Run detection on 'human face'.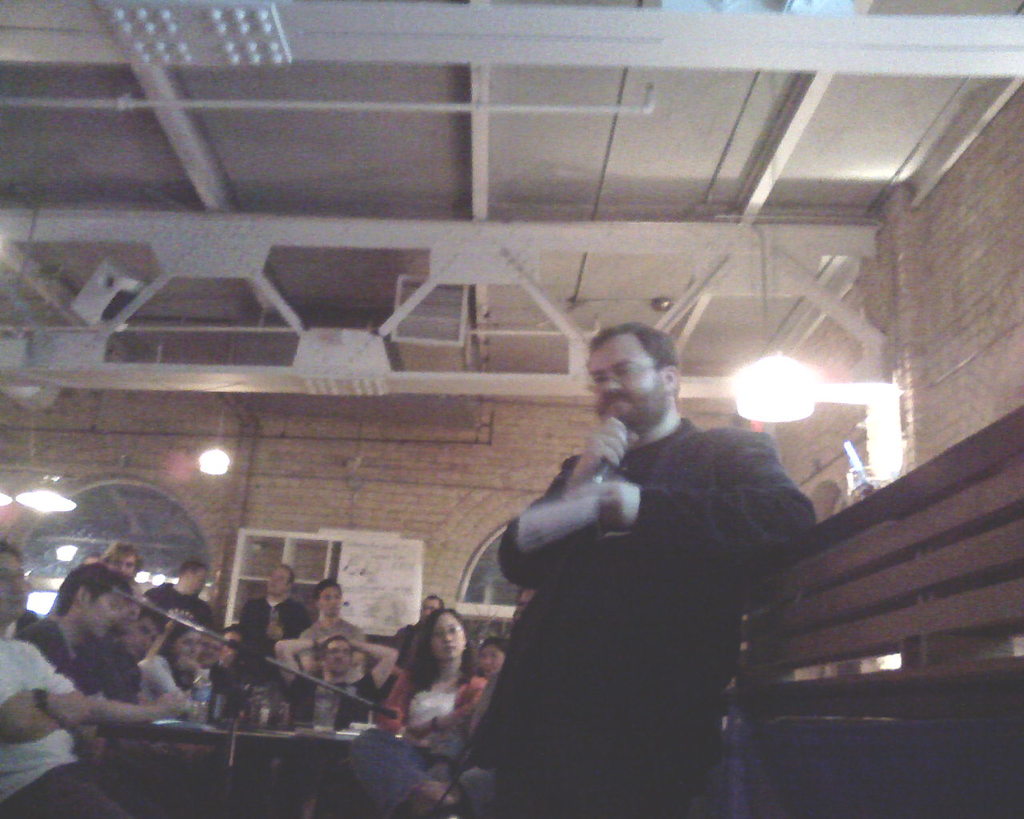
Result: (319,586,345,621).
